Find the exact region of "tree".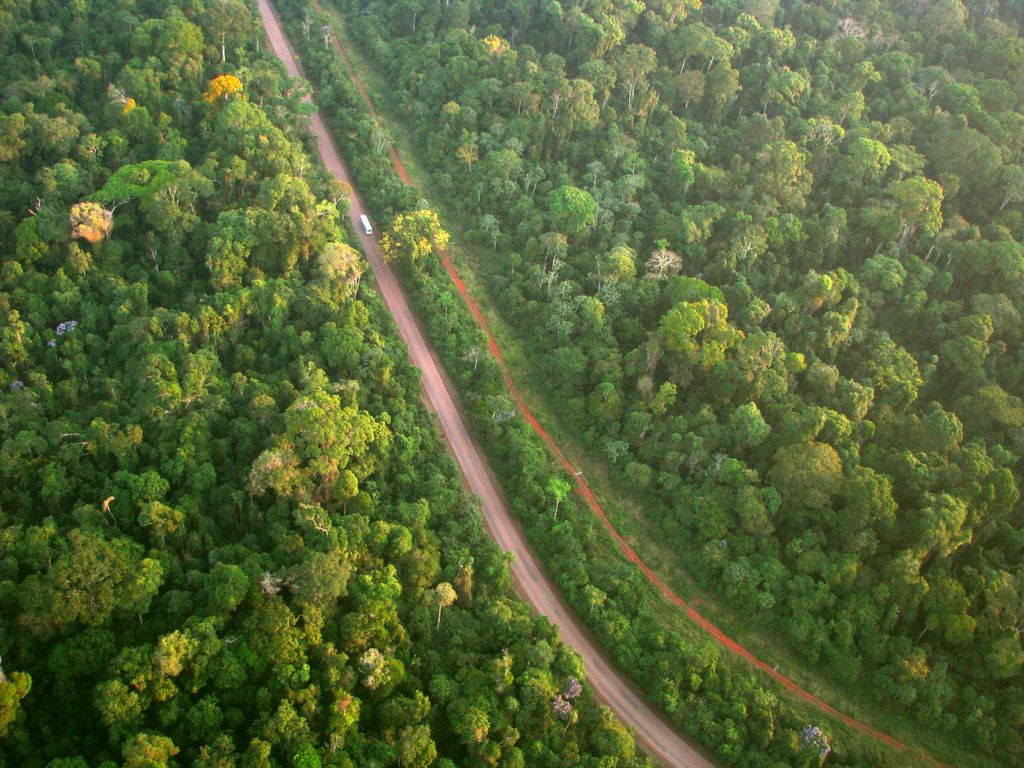
Exact region: 379:205:445:265.
